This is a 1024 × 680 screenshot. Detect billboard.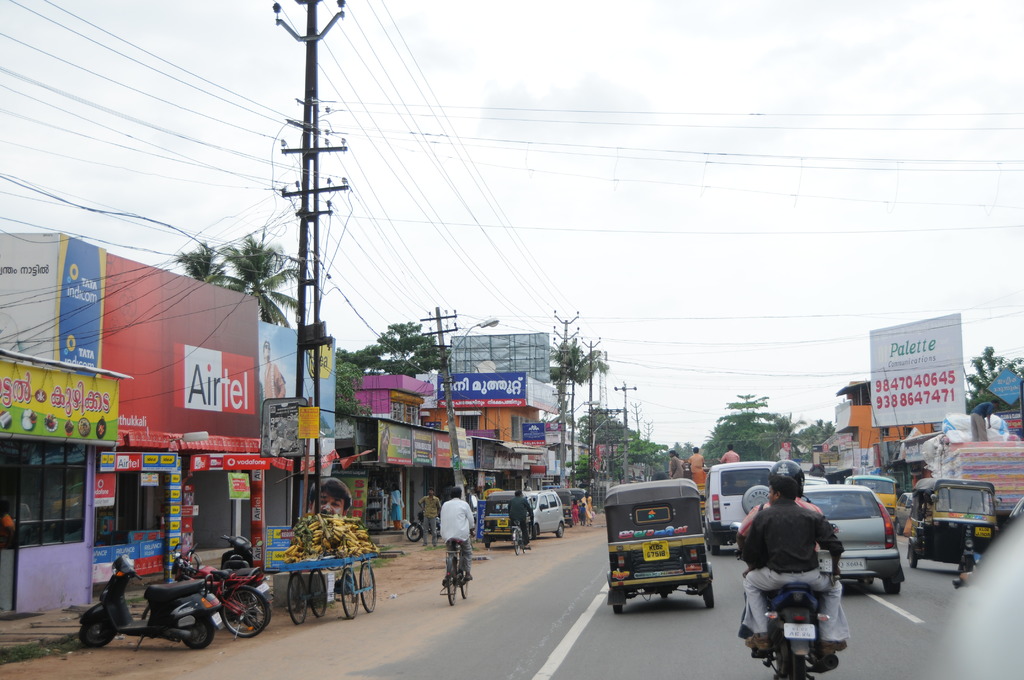
[520, 380, 564, 407].
